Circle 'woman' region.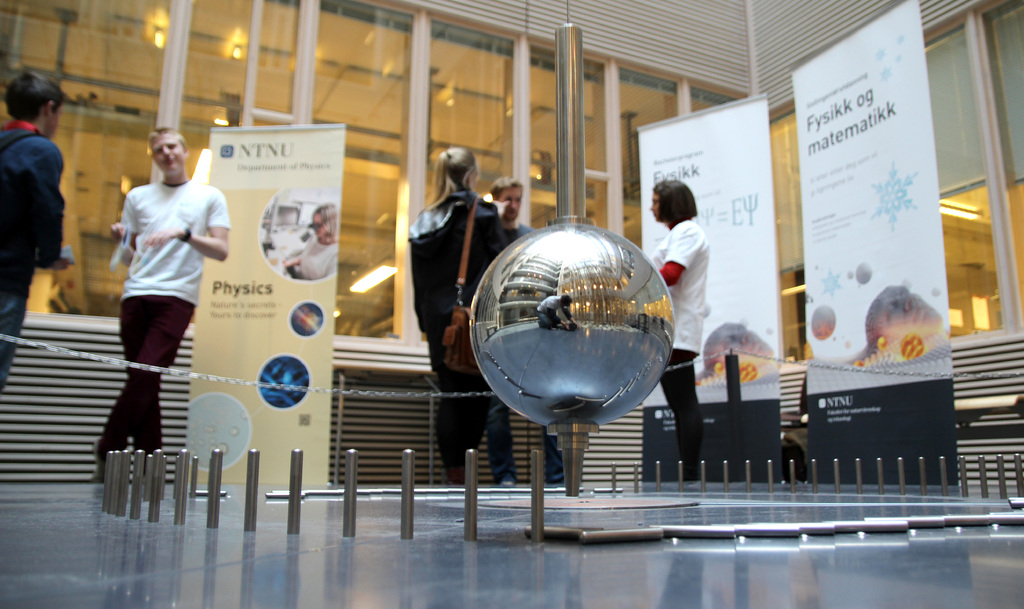
Region: 411, 145, 503, 486.
